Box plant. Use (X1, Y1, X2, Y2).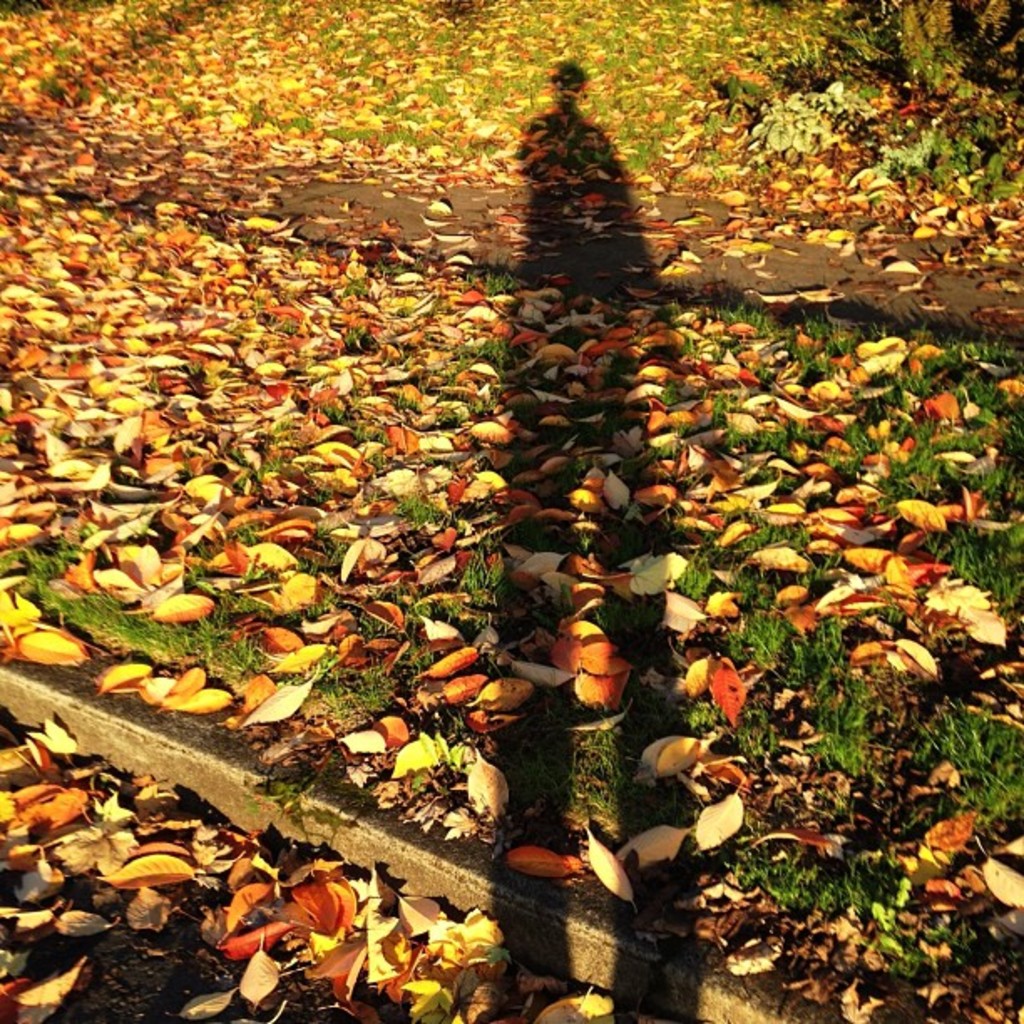
(634, 134, 671, 161).
